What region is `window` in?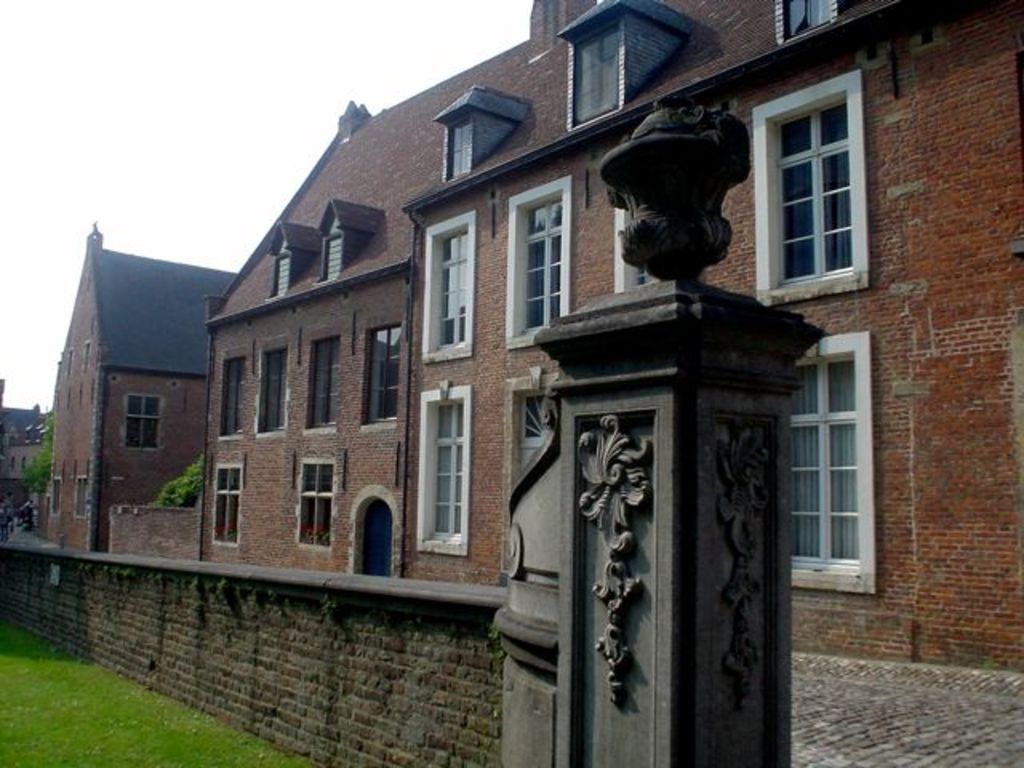
[left=46, top=478, right=59, bottom=517].
